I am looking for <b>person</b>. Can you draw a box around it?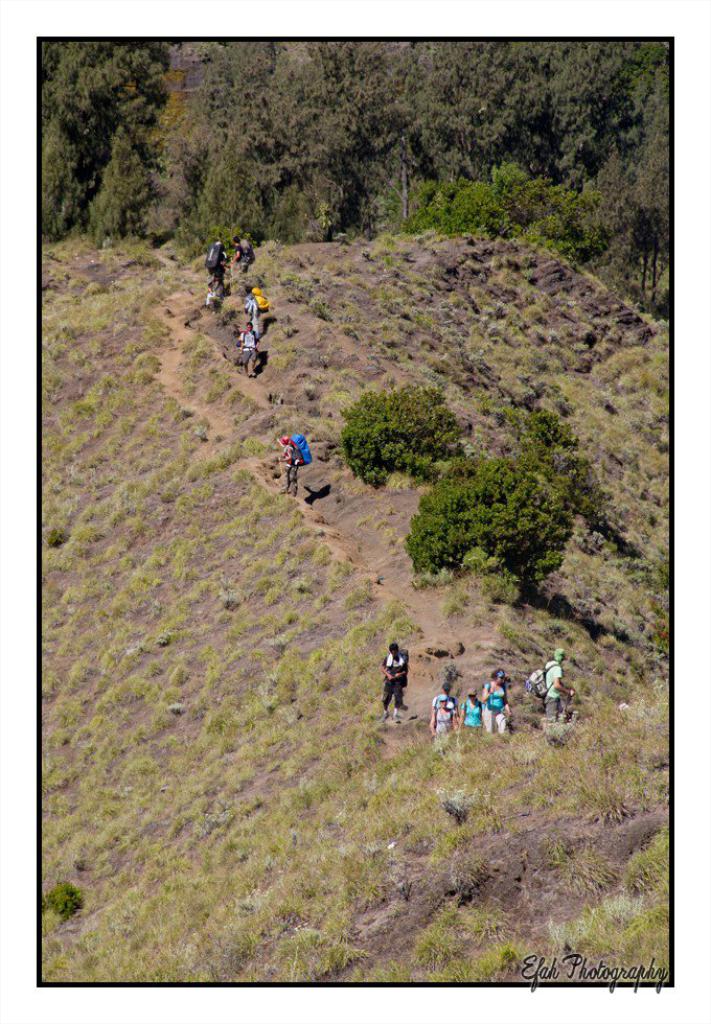
Sure, the bounding box is [left=478, top=670, right=511, bottom=736].
